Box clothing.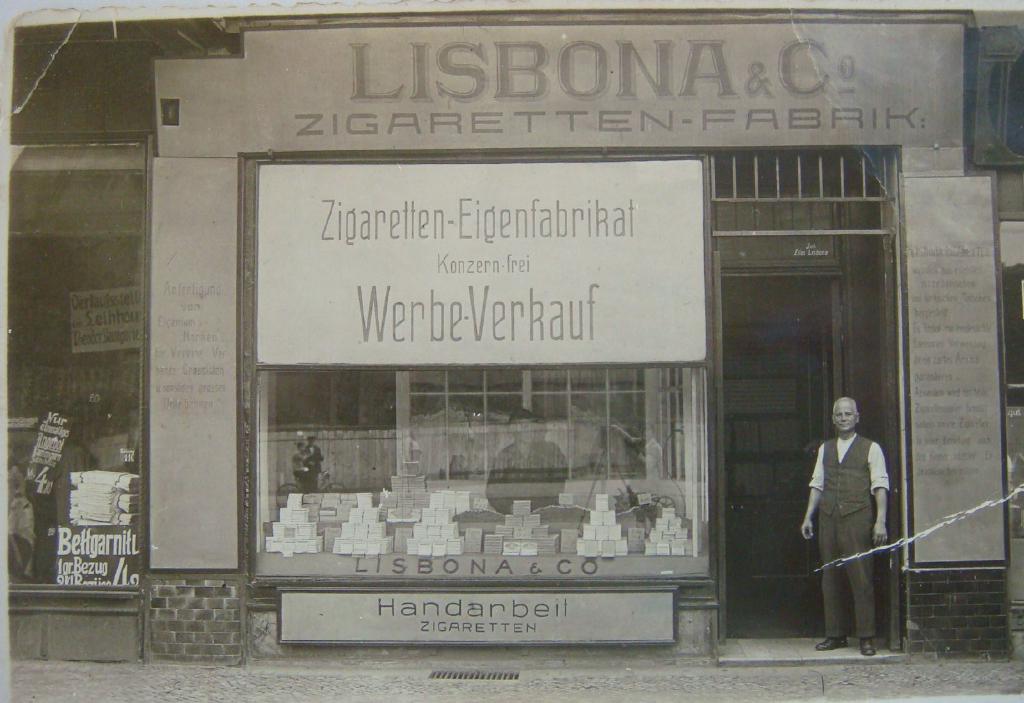
Rect(623, 433, 663, 478).
